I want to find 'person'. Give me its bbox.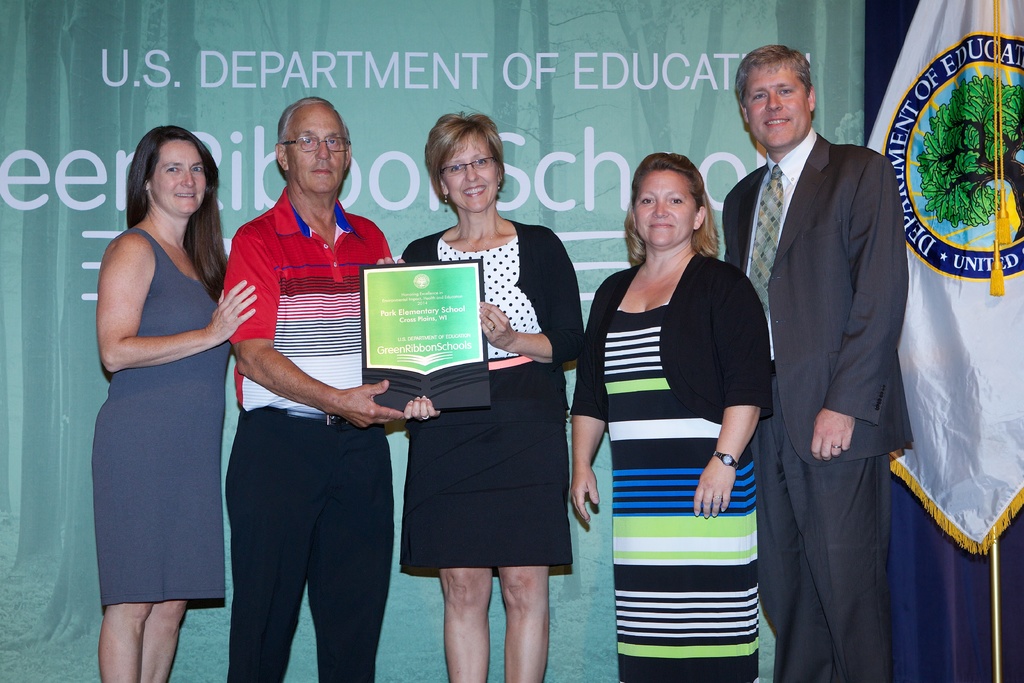
<bbox>375, 110, 586, 682</bbox>.
